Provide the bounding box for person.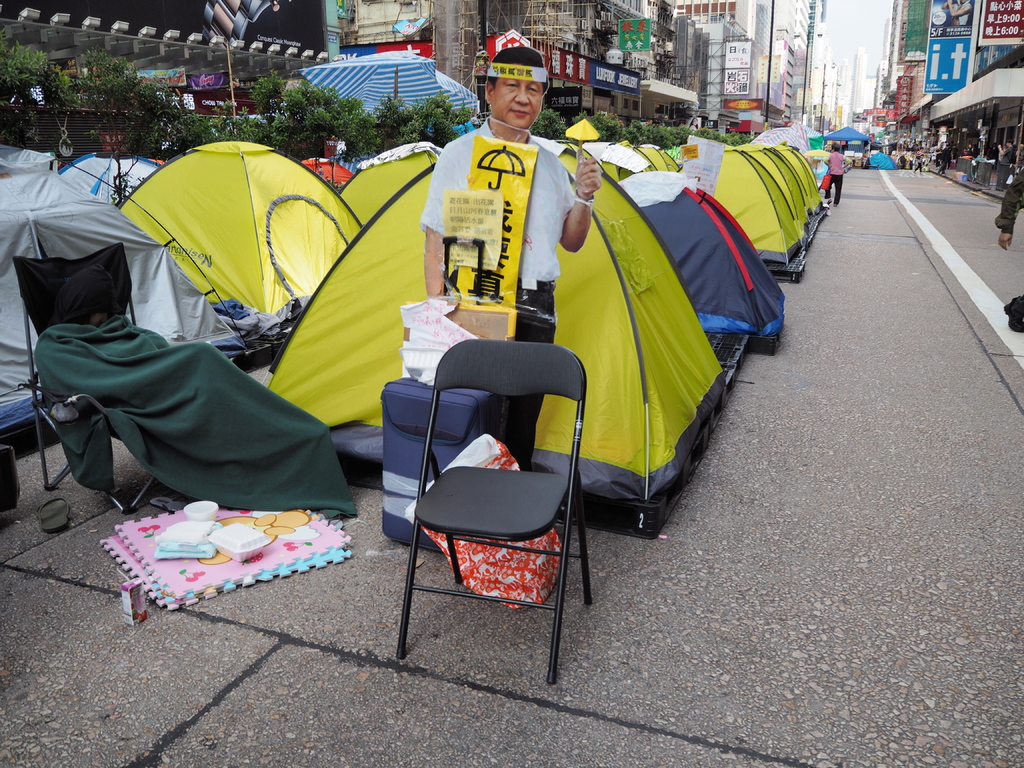
424 36 589 404.
